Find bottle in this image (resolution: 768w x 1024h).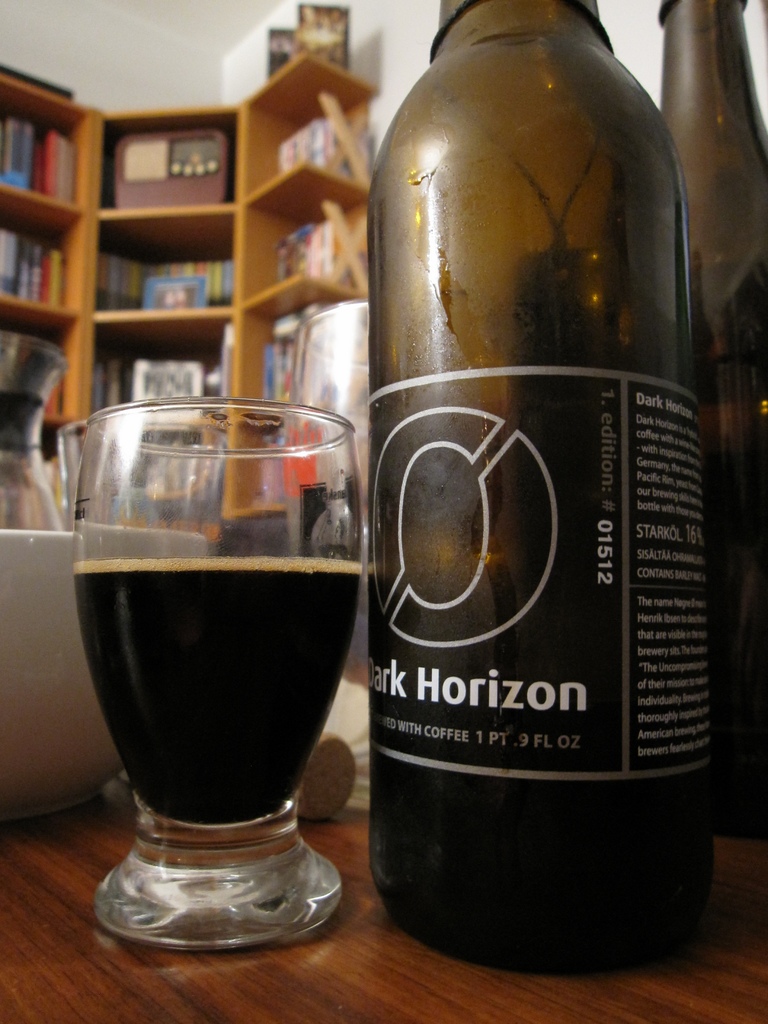
(left=653, top=0, right=767, bottom=840).
